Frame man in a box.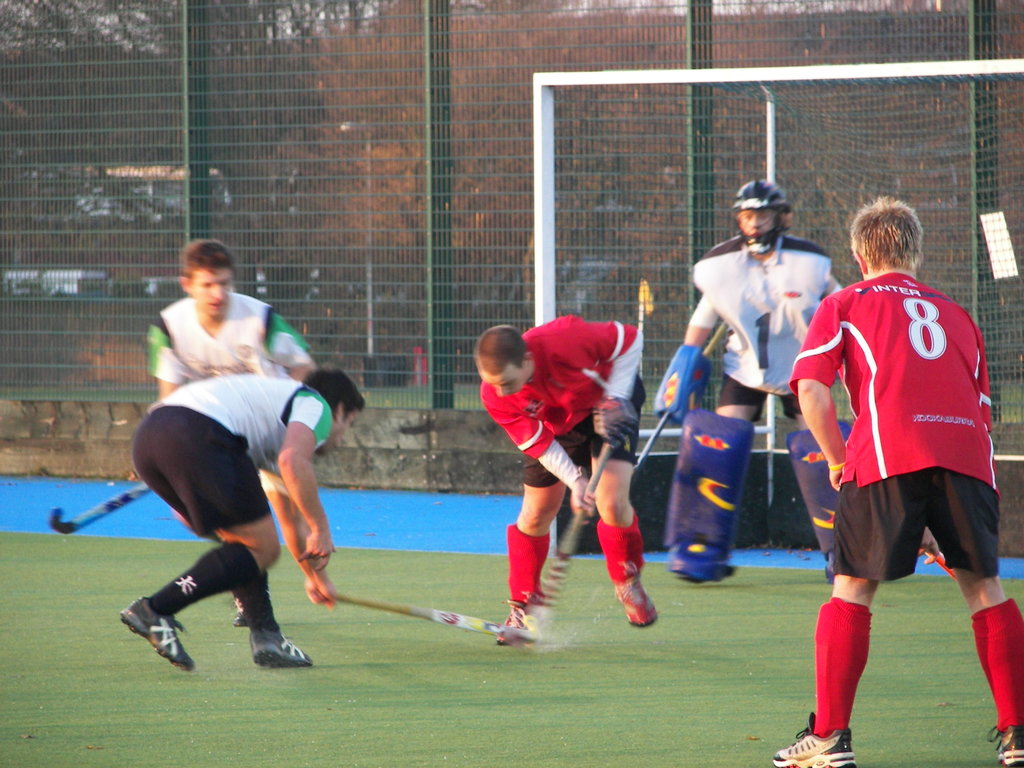
rect(118, 362, 369, 676).
